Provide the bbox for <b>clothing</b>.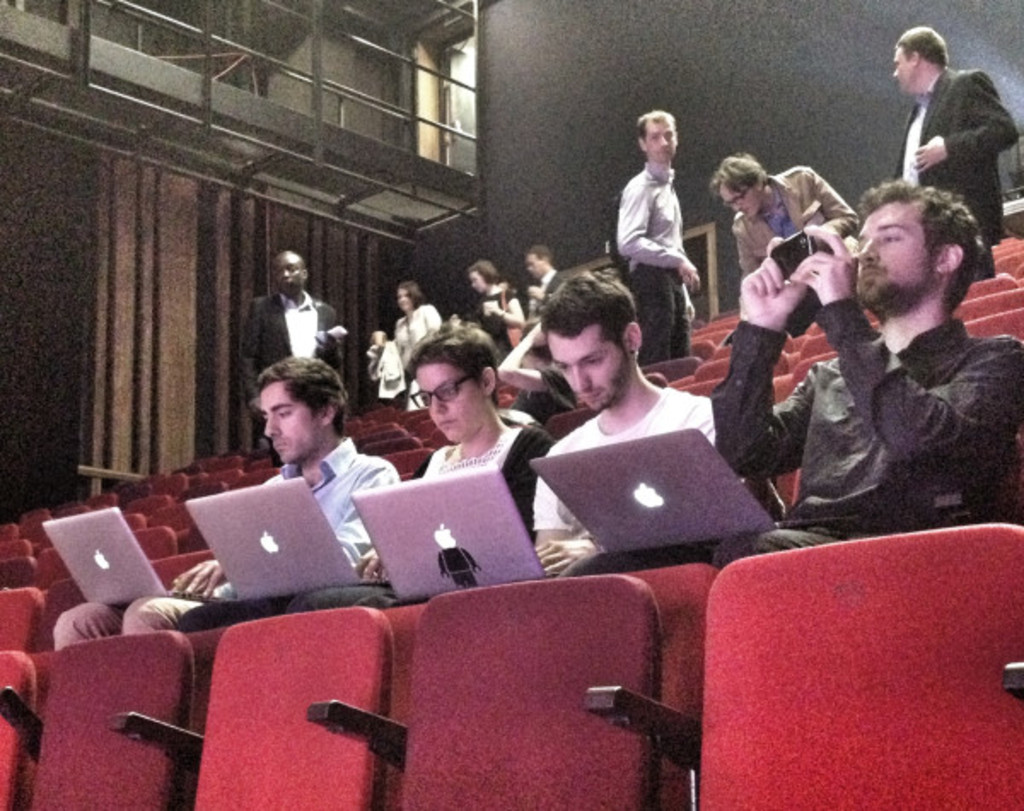
(532, 265, 563, 323).
